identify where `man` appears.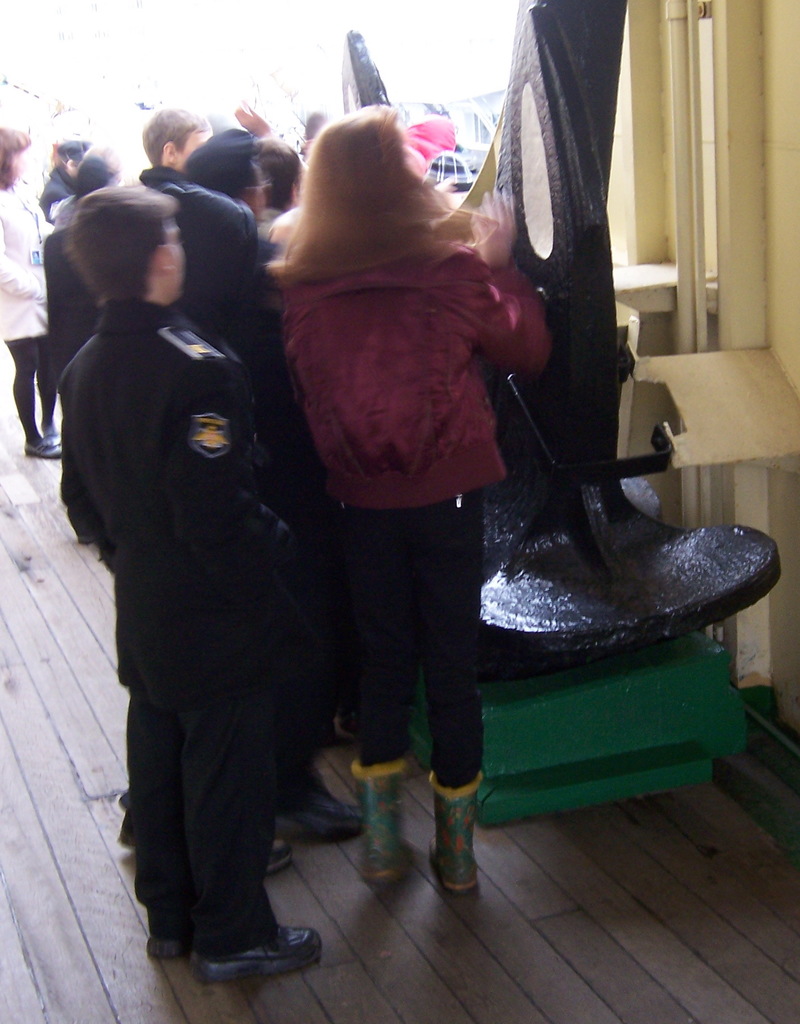
Appears at bbox(139, 109, 209, 191).
